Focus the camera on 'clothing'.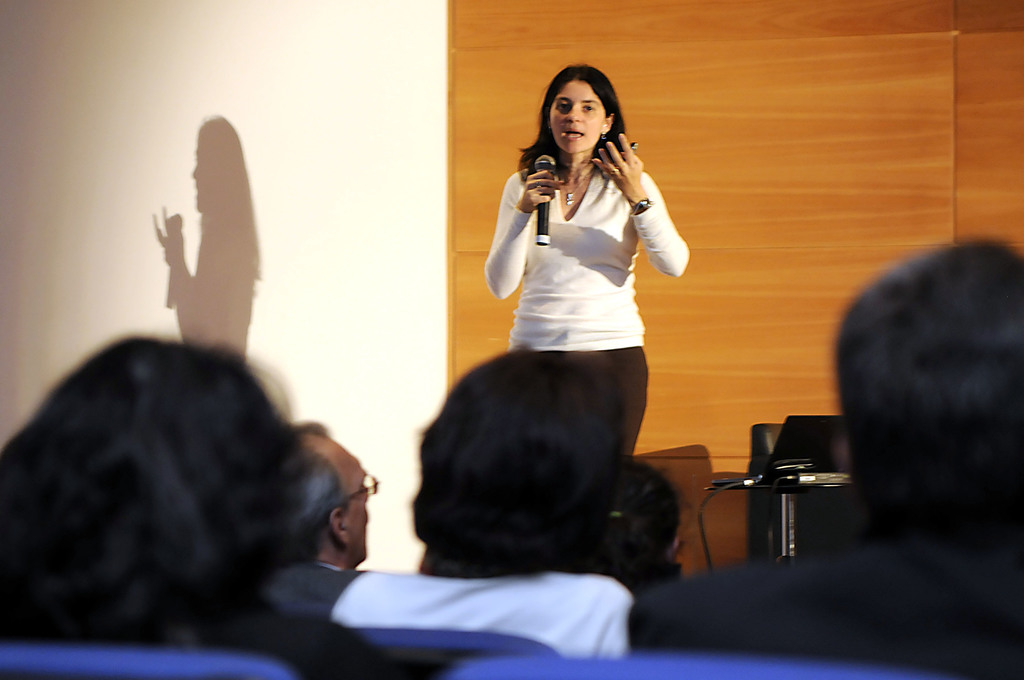
Focus region: [632,529,1023,677].
